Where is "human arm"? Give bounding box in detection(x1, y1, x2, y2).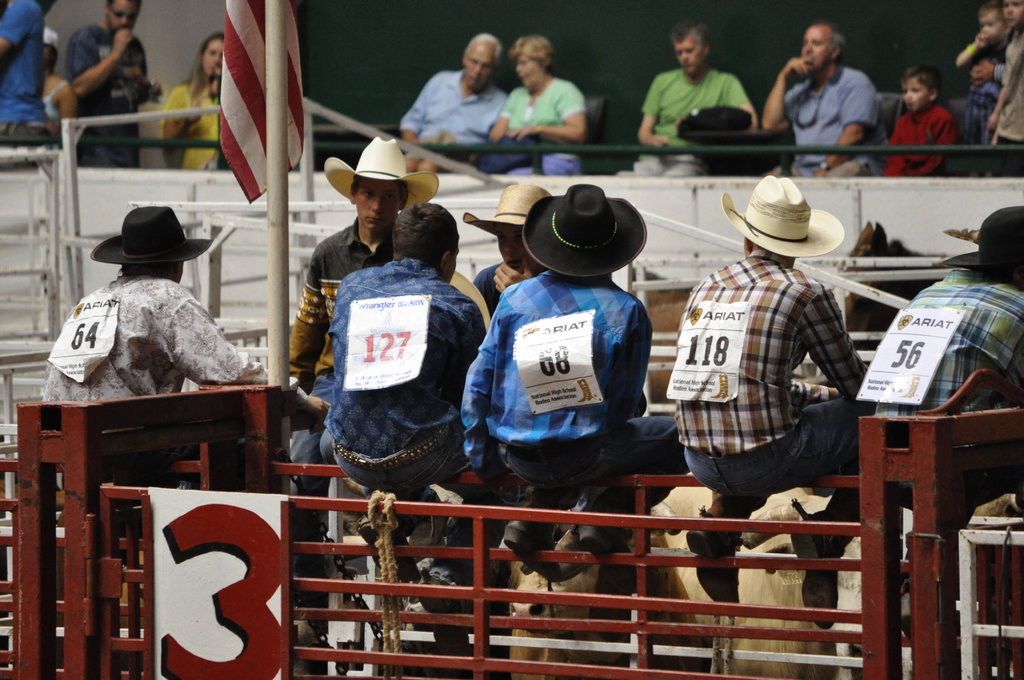
detection(157, 282, 333, 421).
